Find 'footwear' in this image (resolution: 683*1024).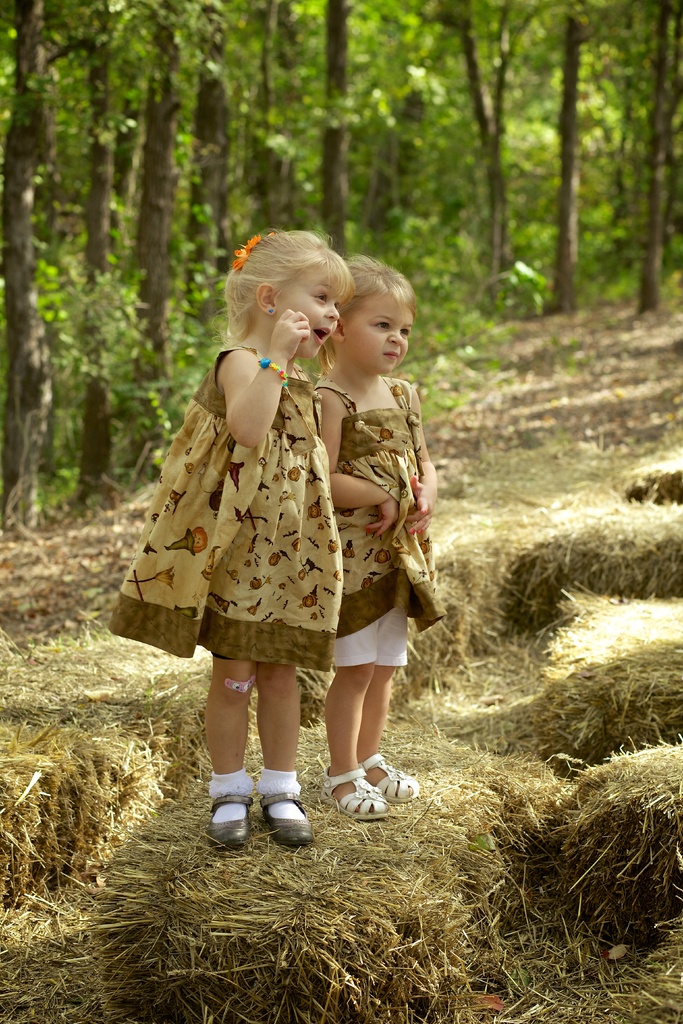
[left=259, top=788, right=318, bottom=847].
